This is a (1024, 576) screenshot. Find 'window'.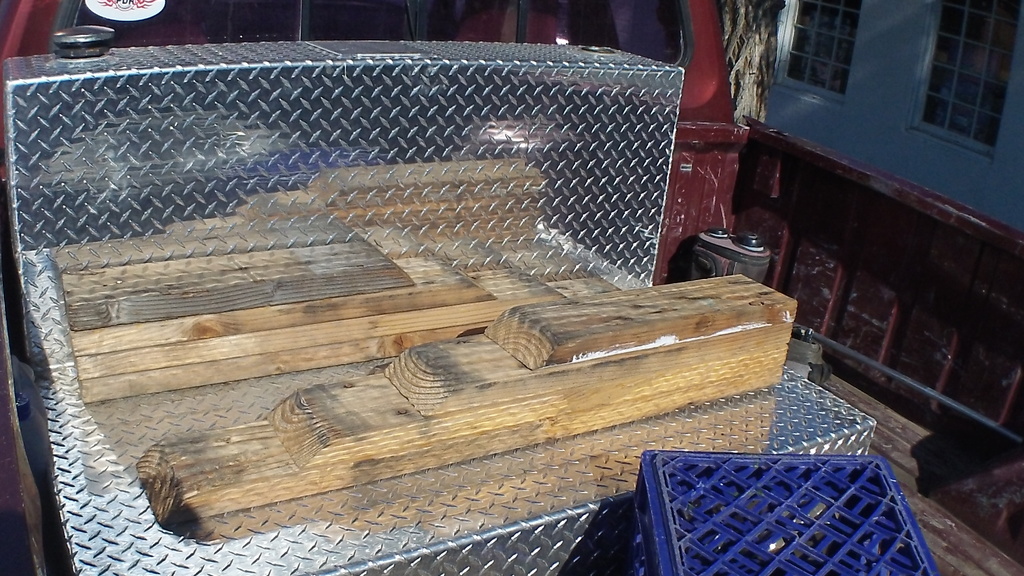
Bounding box: bbox=(911, 0, 1023, 157).
